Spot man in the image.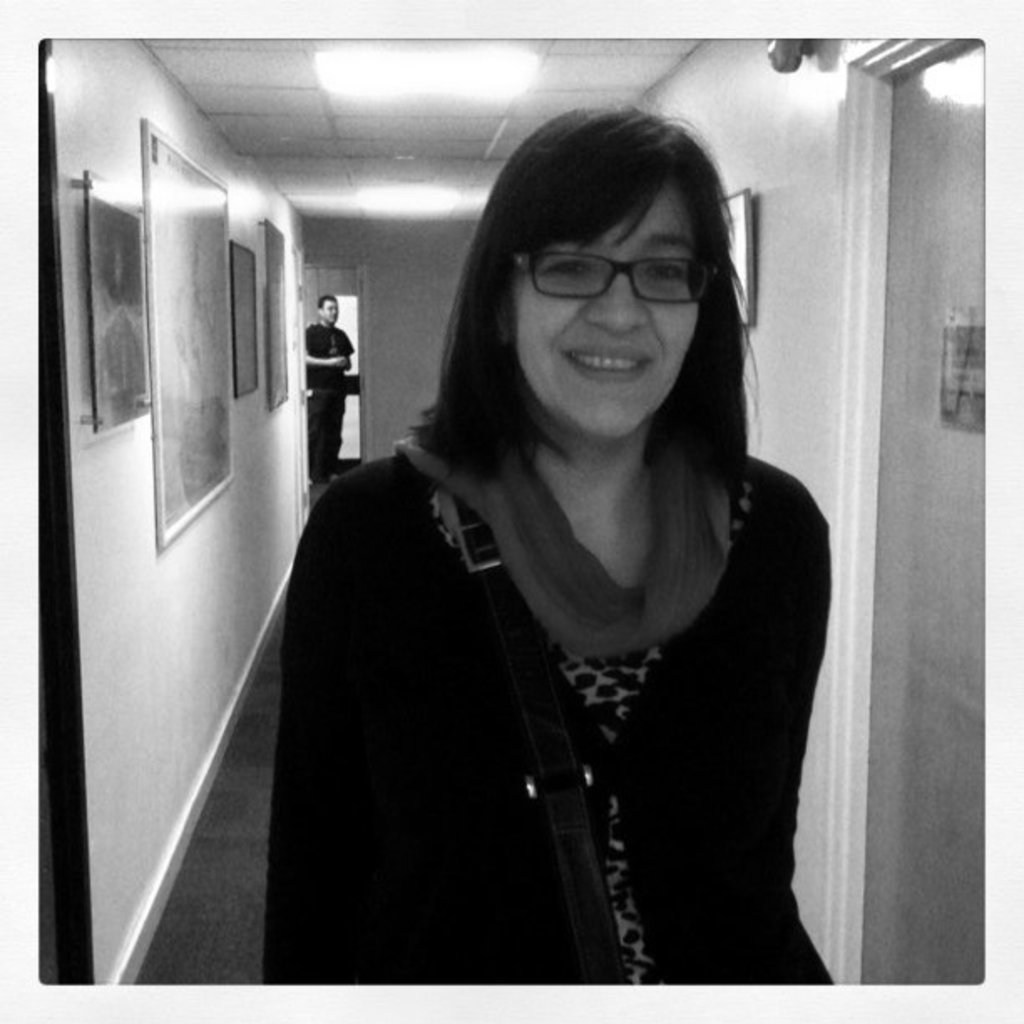
man found at bbox=(303, 288, 355, 484).
